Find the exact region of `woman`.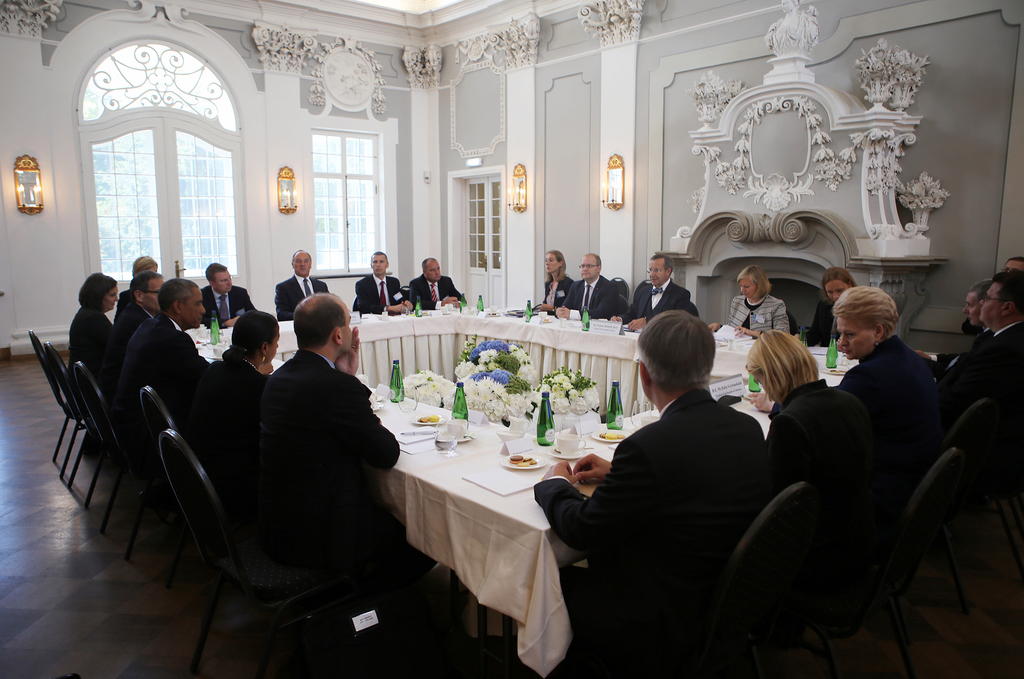
Exact region: box=[767, 328, 870, 592].
